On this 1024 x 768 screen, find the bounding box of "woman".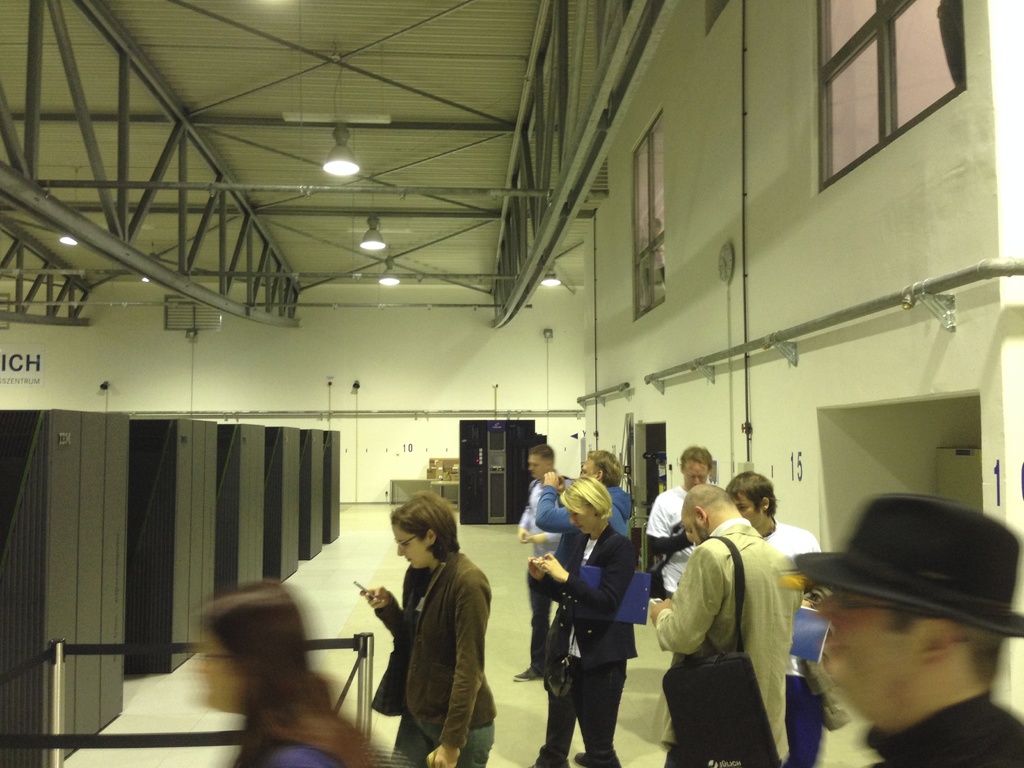
Bounding box: {"left": 525, "top": 477, "right": 637, "bottom": 767}.
